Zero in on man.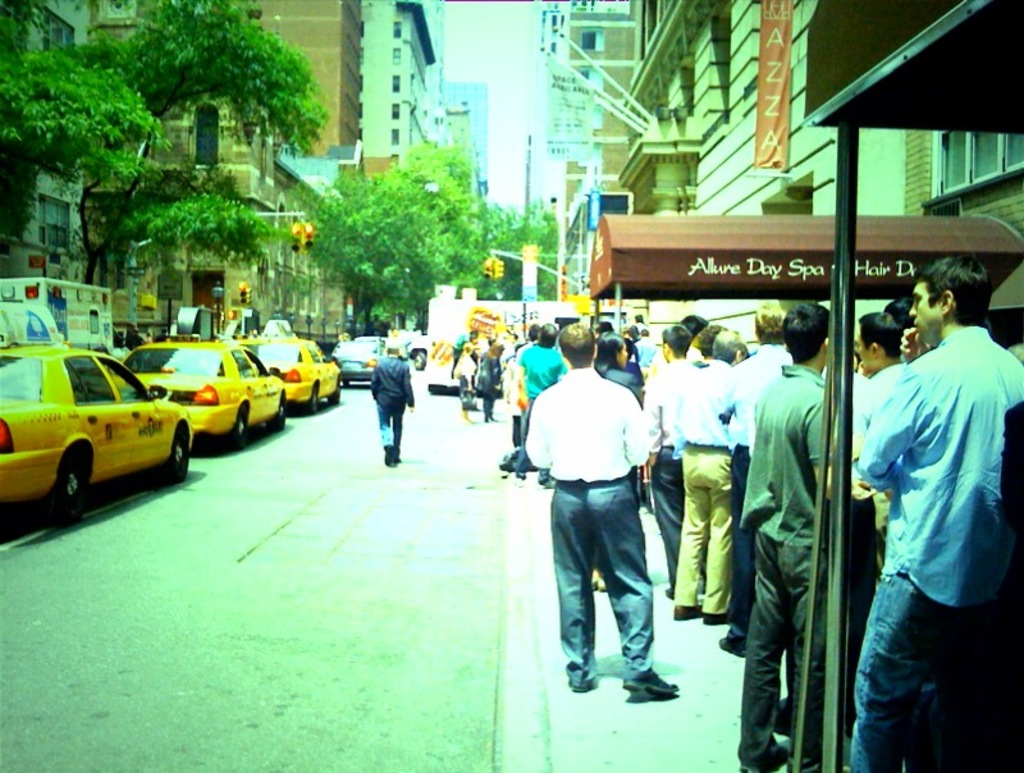
Zeroed in: [445,328,476,376].
